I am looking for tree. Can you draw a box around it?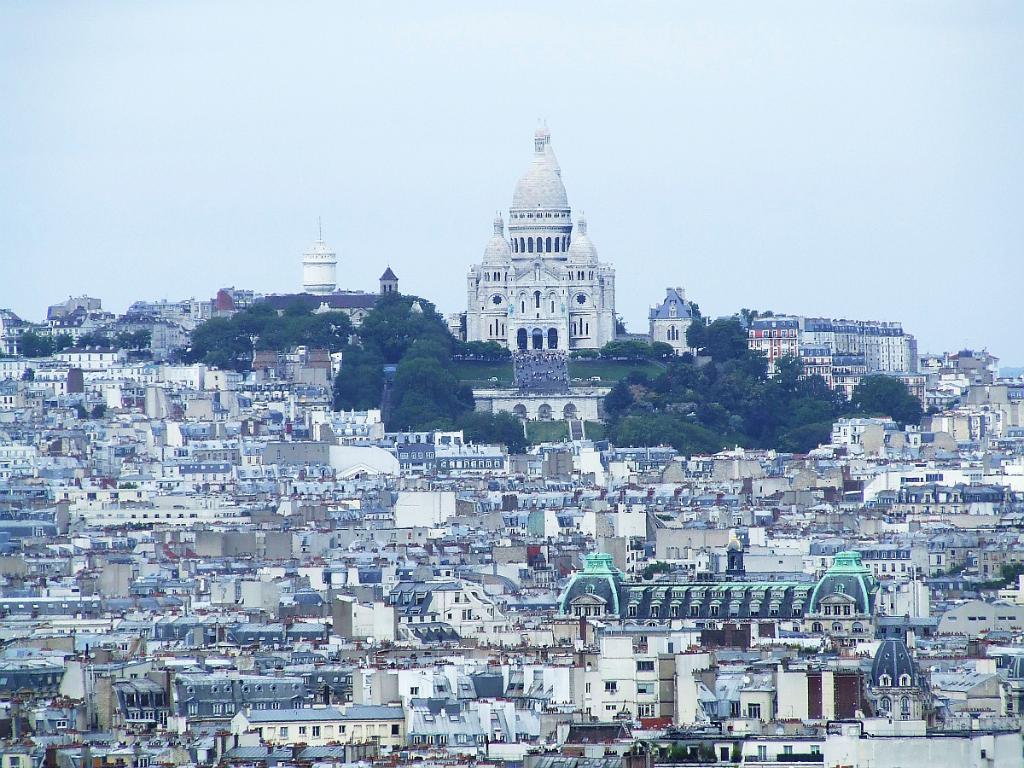
Sure, the bounding box is [324,309,358,346].
